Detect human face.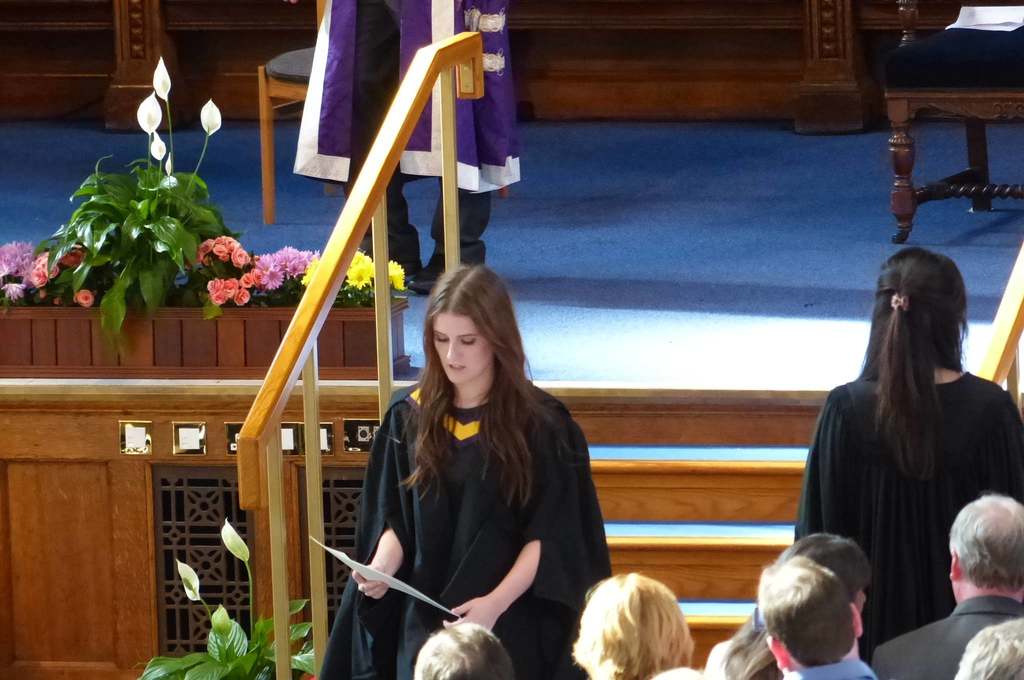
Detected at 429, 314, 494, 378.
